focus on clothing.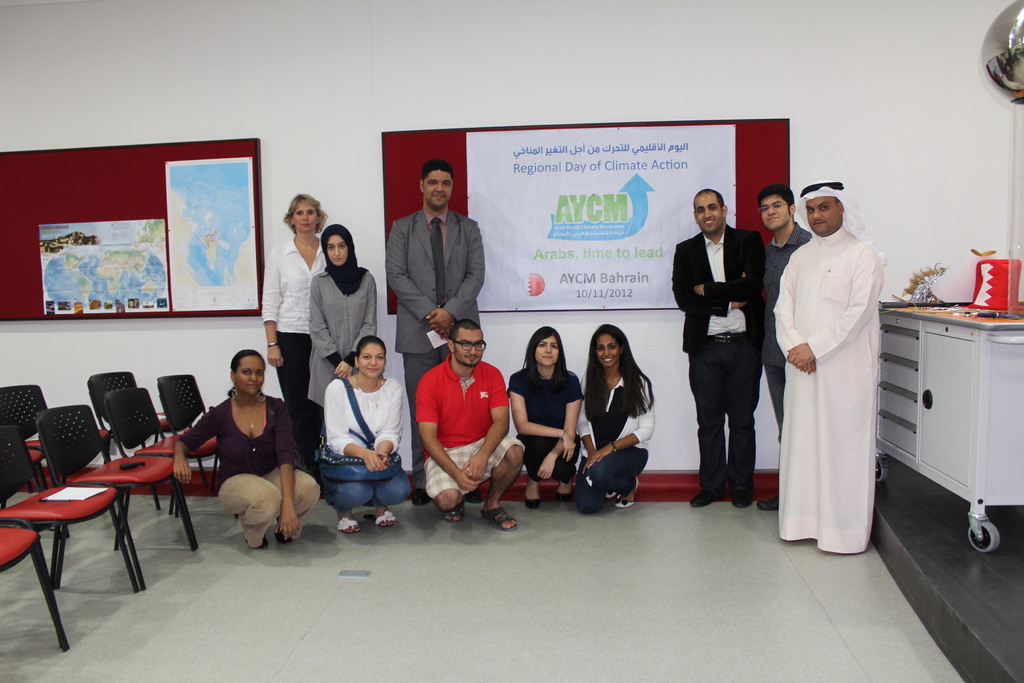
Focused at left=781, top=171, right=915, bottom=534.
